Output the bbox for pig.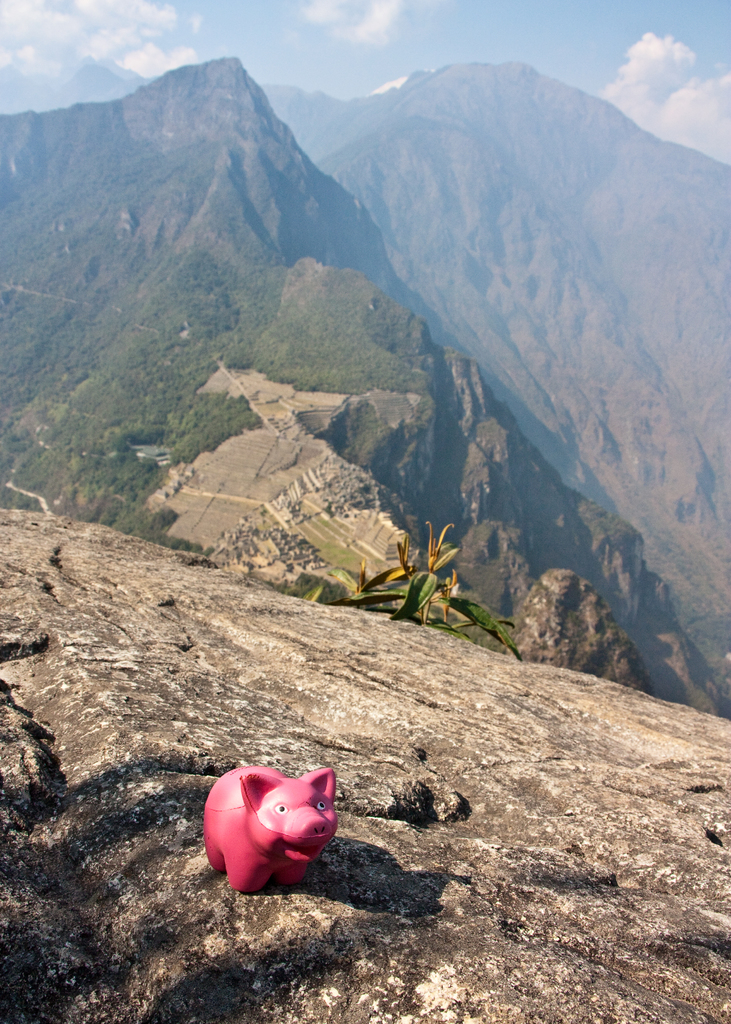
202 760 339 892.
